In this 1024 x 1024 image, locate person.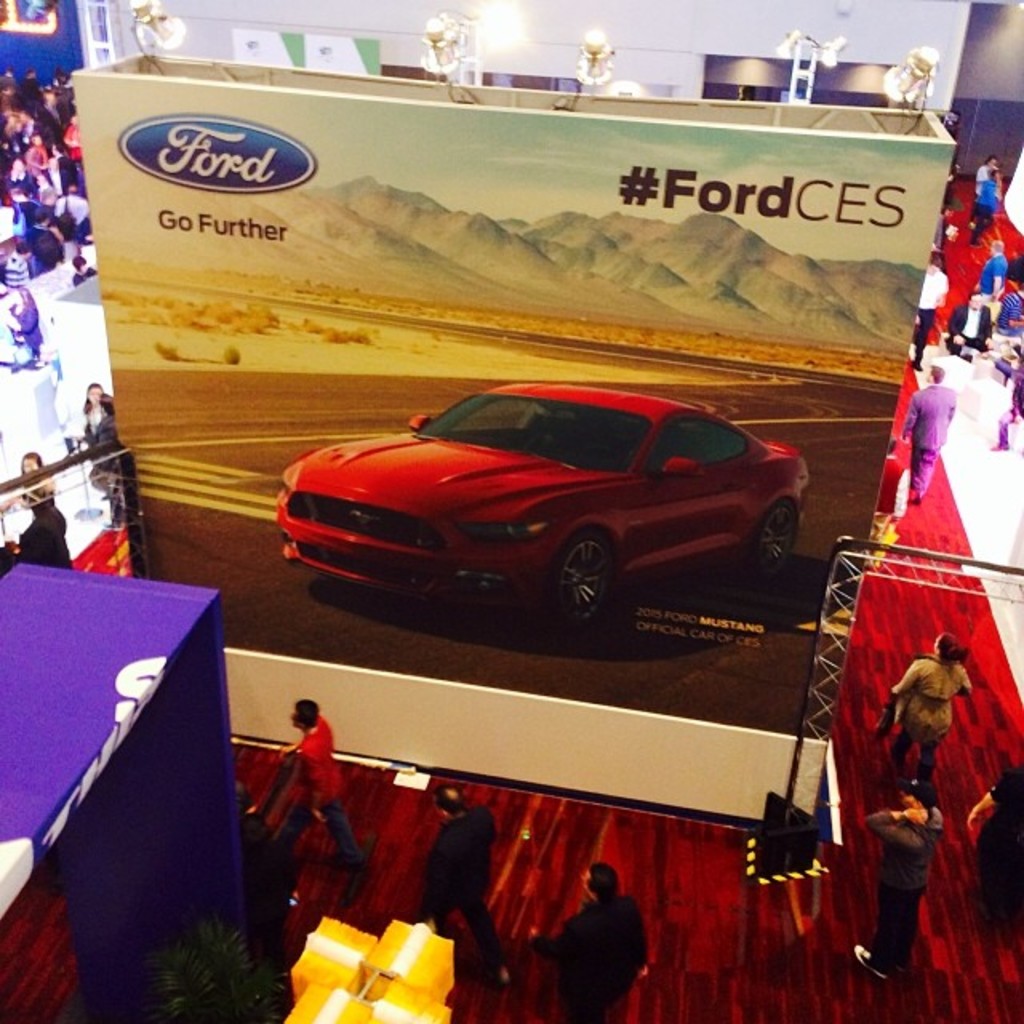
Bounding box: 990,344,1022,453.
